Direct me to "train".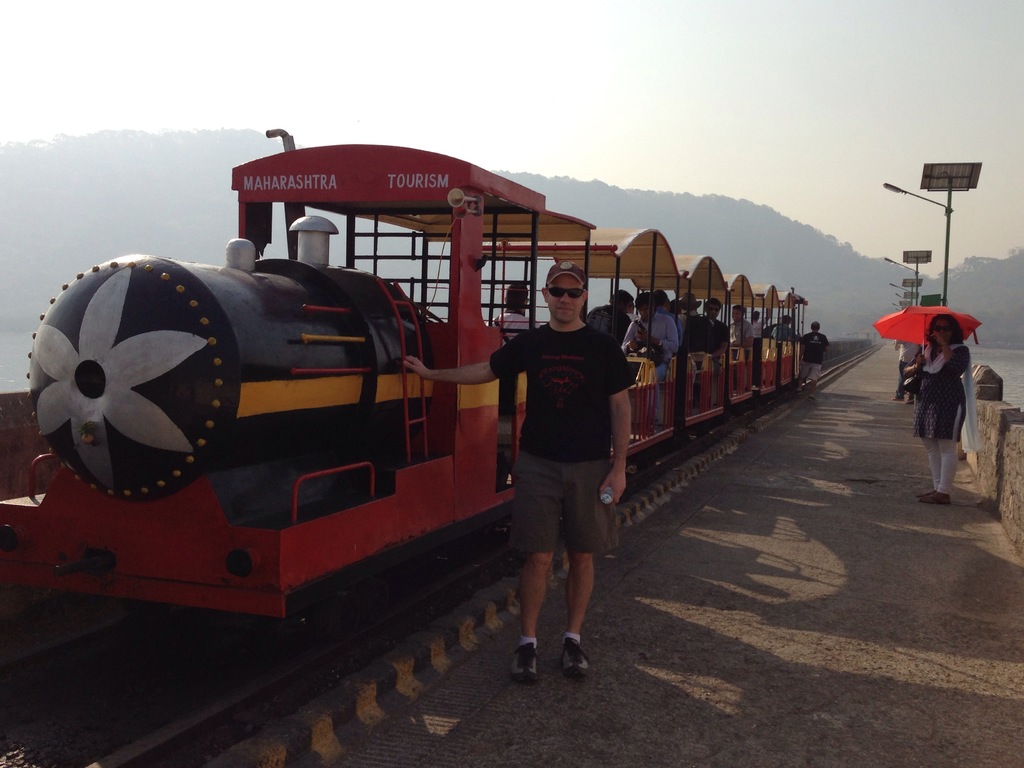
Direction: bbox(0, 131, 808, 664).
